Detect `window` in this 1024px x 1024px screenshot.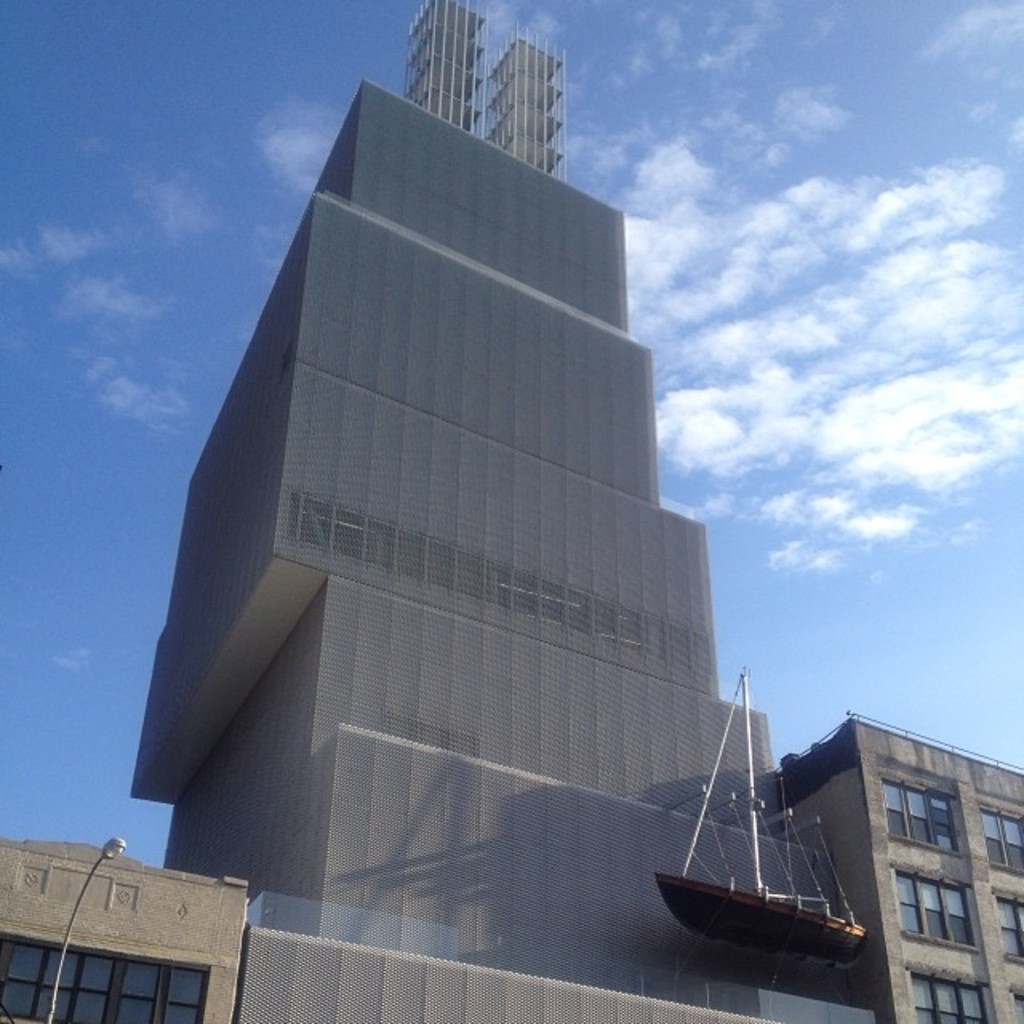
Detection: bbox=(973, 800, 1022, 878).
